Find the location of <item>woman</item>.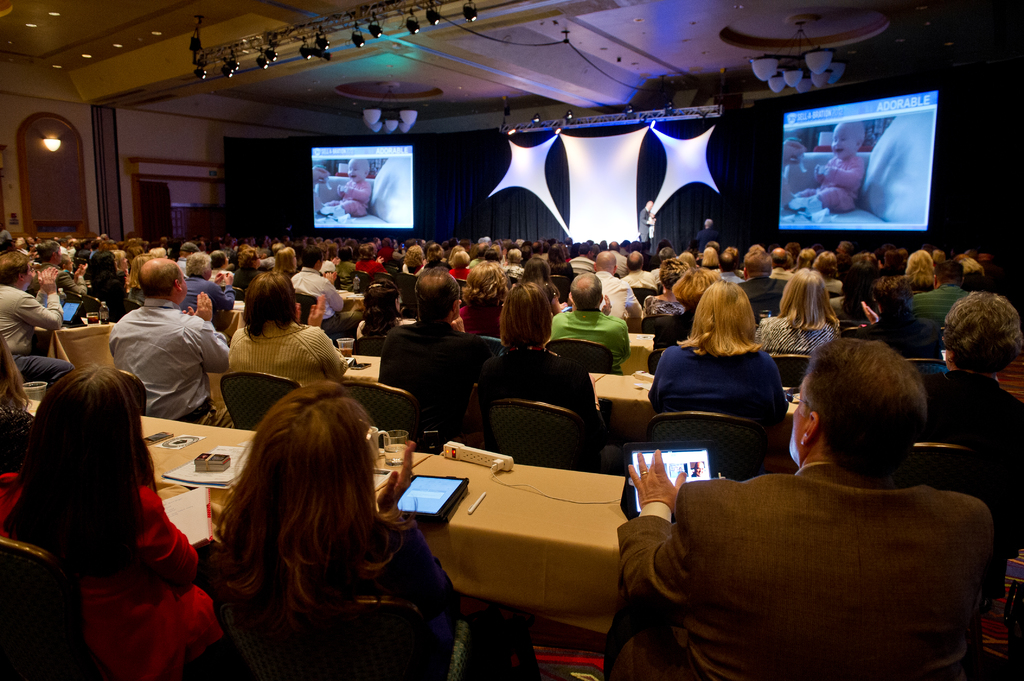
Location: x1=678 y1=252 x2=698 y2=271.
